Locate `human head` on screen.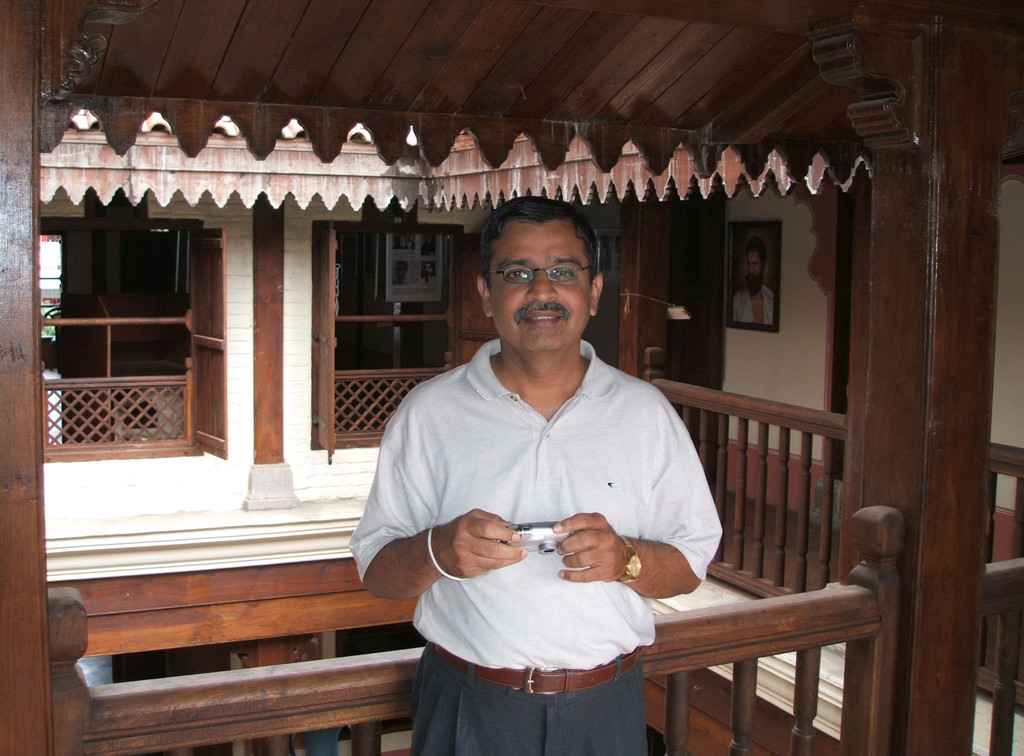
On screen at pyautogui.locateOnScreen(424, 261, 436, 280).
